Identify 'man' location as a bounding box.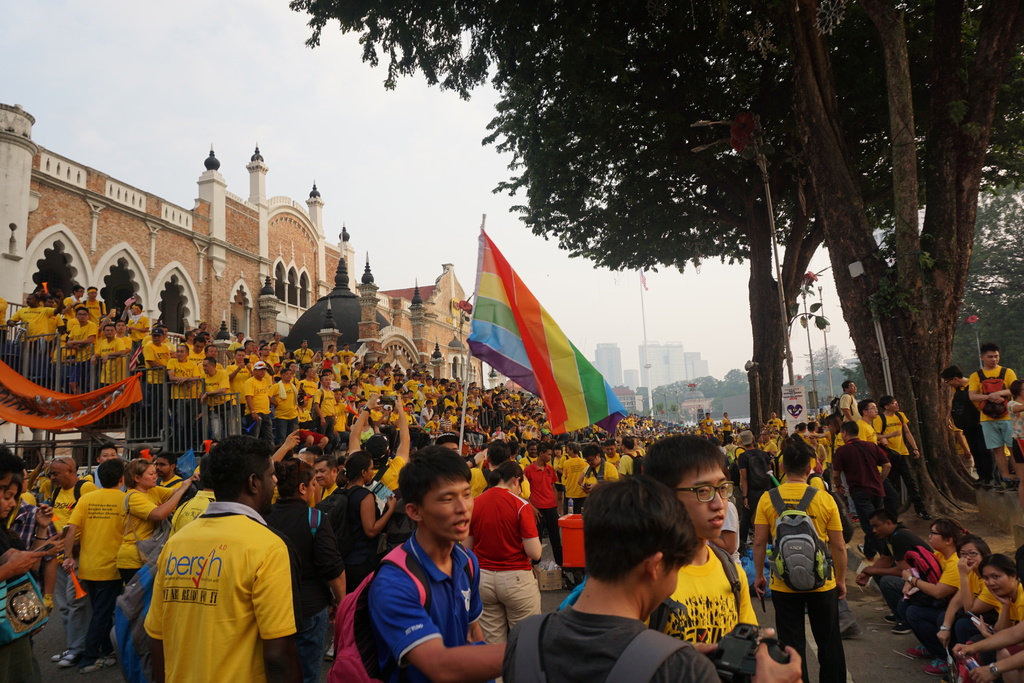
locate(968, 342, 1020, 491).
